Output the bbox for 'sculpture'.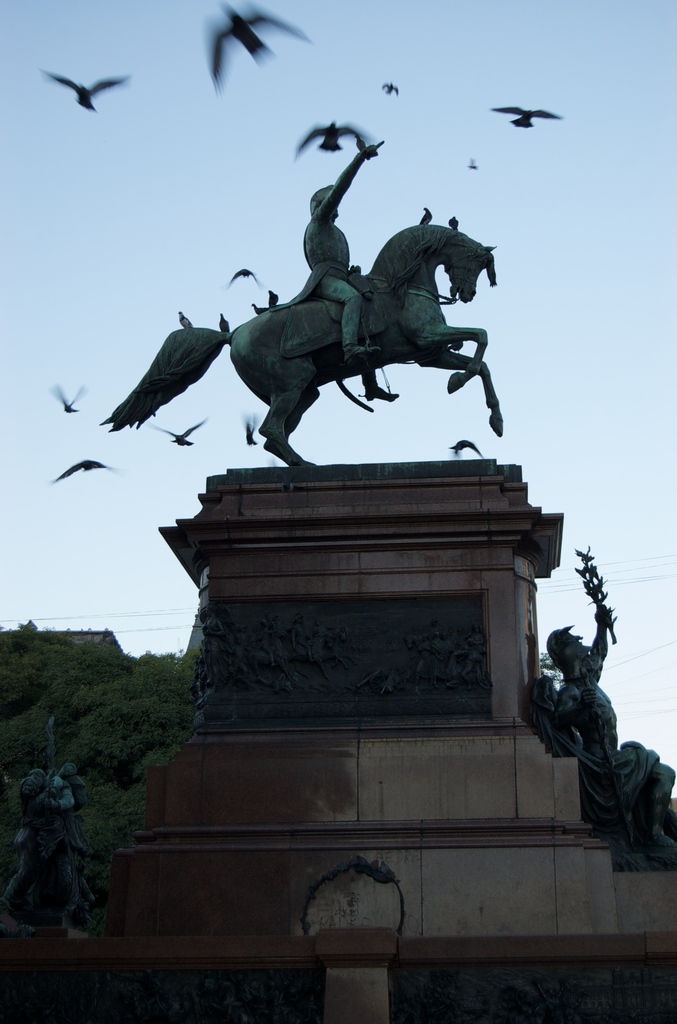
bbox=(211, 127, 518, 477).
